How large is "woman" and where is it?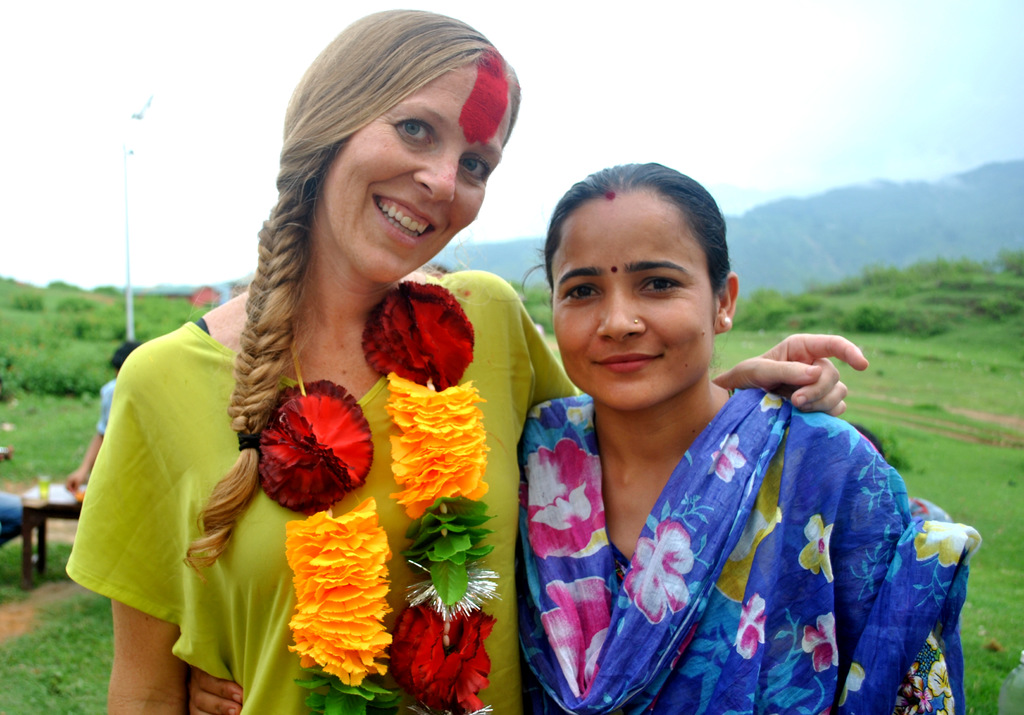
Bounding box: (520,163,990,714).
